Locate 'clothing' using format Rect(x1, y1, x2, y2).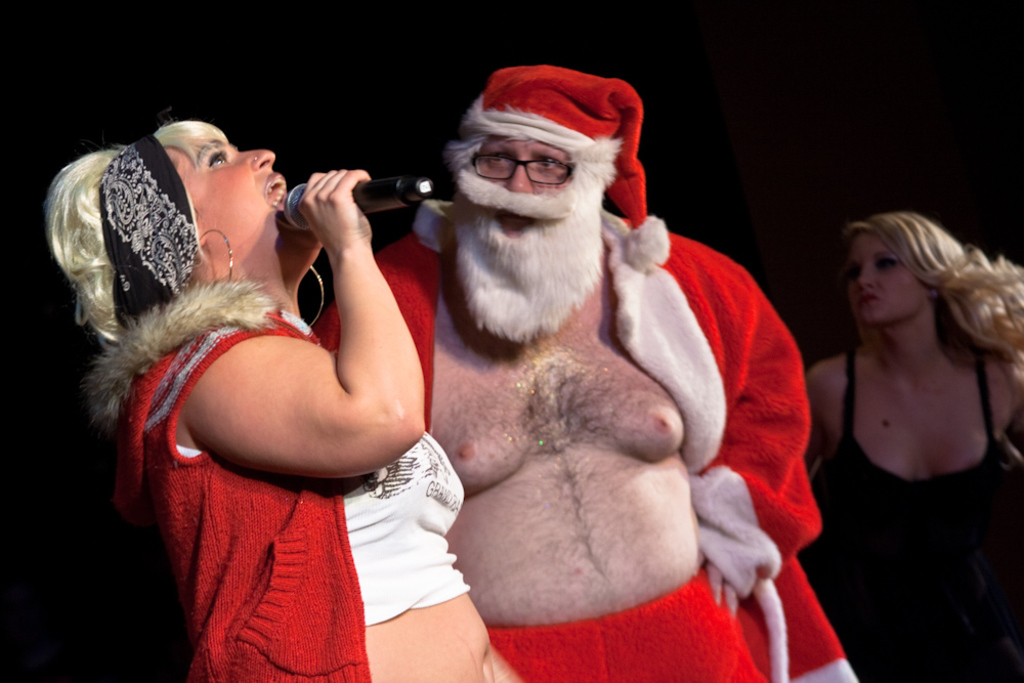
Rect(314, 201, 861, 682).
